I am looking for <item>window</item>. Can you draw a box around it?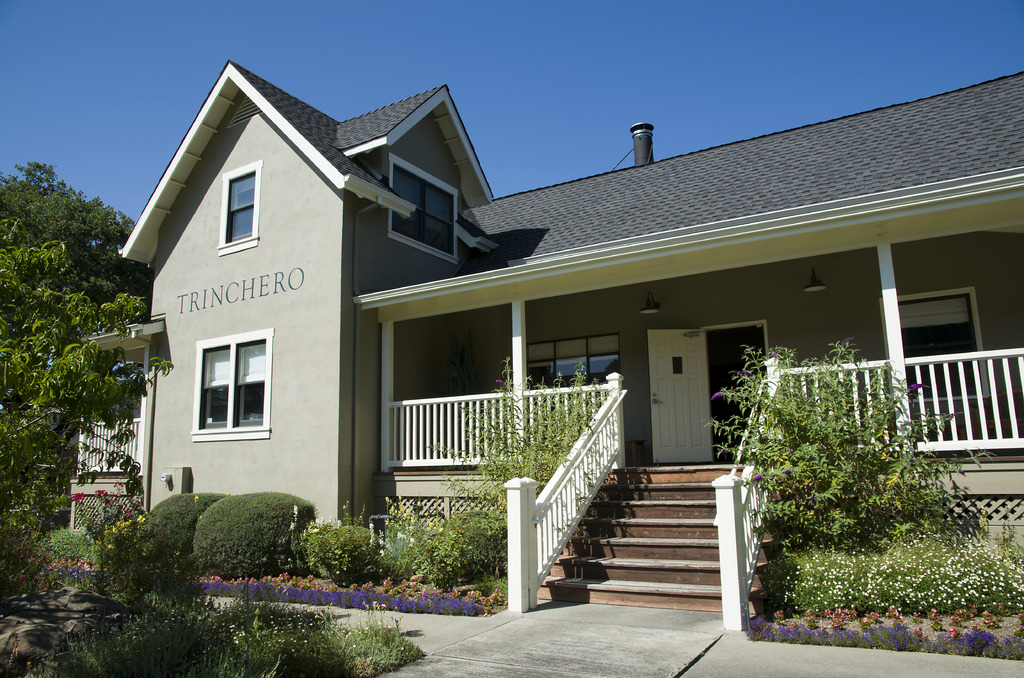
Sure, the bounding box is 190,340,264,430.
